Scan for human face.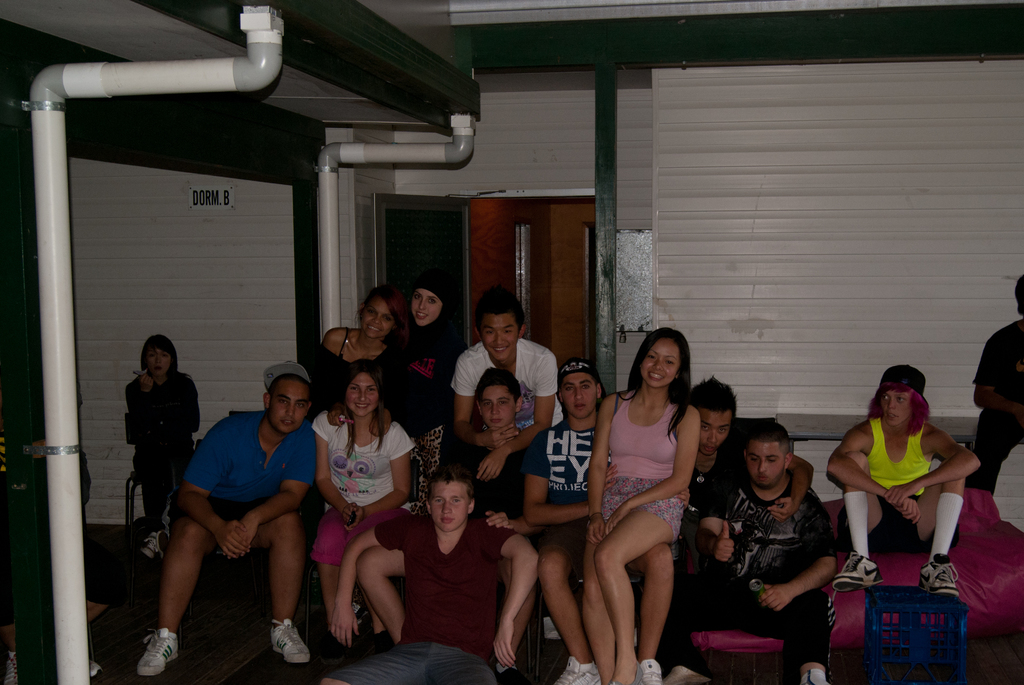
Scan result: [410, 288, 442, 323].
